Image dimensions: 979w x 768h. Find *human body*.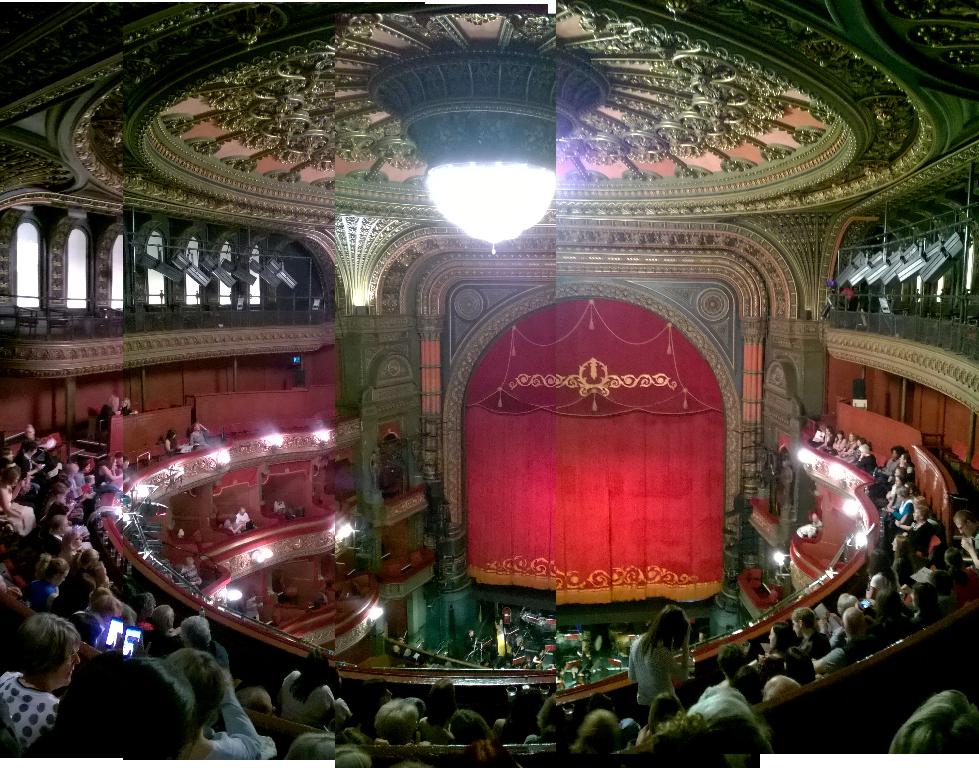
bbox=(186, 423, 207, 449).
